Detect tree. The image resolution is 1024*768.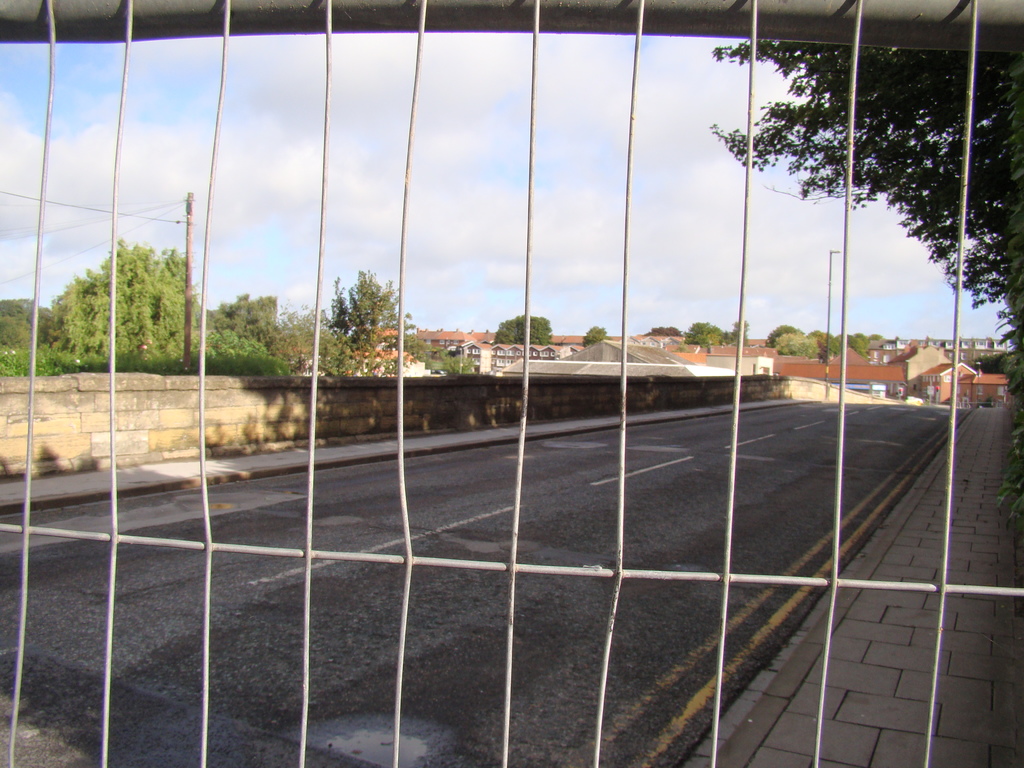
[x1=488, y1=311, x2=546, y2=352].
